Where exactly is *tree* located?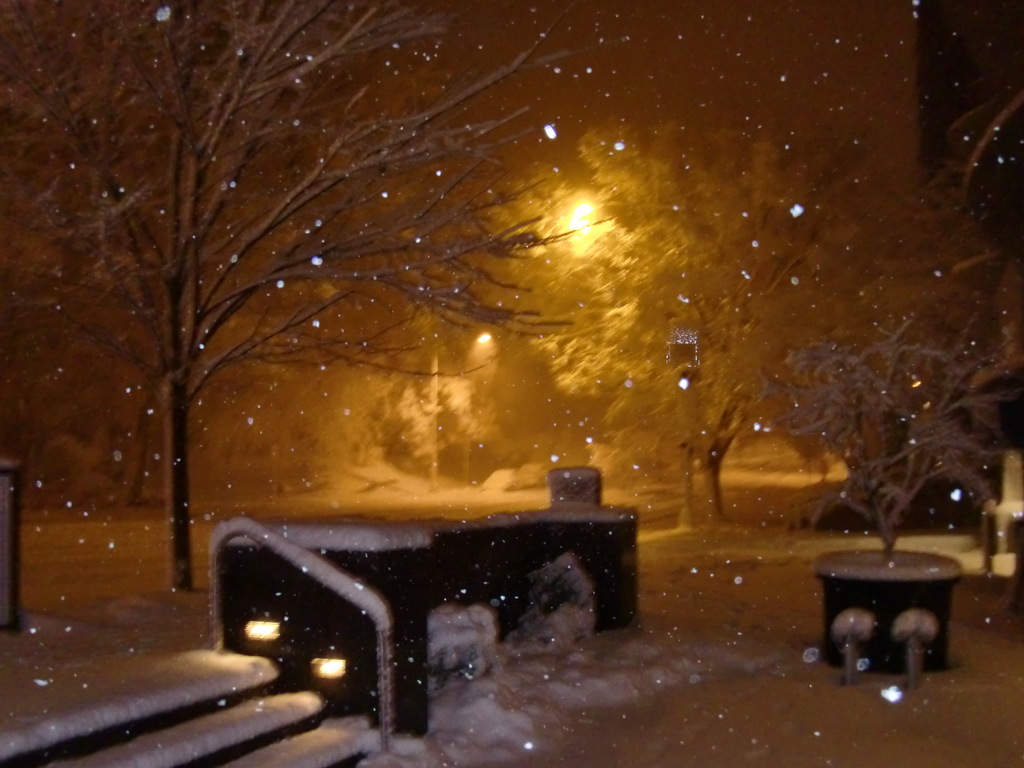
Its bounding box is [left=208, top=317, right=388, bottom=495].
